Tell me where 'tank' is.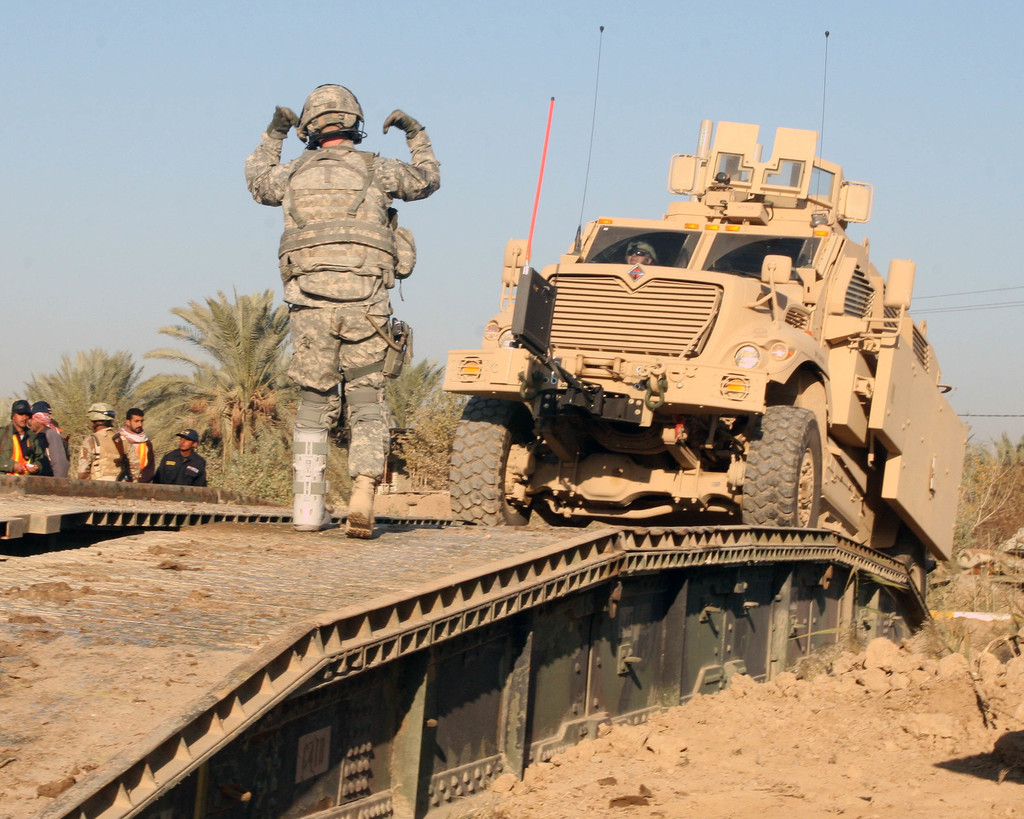
'tank' is at rect(440, 27, 970, 598).
